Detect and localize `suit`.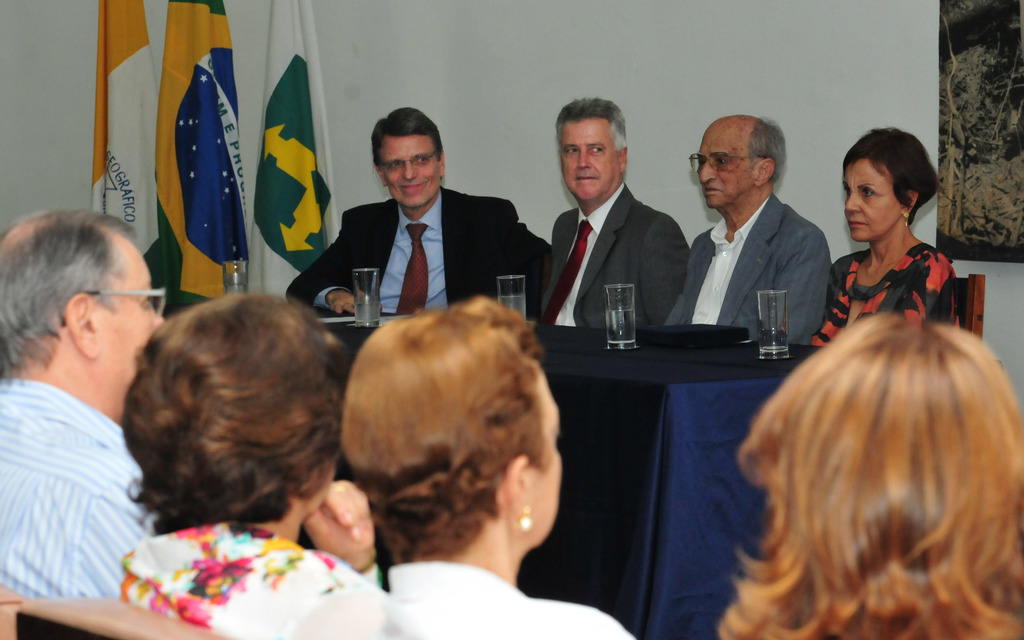
Localized at locate(286, 188, 552, 325).
